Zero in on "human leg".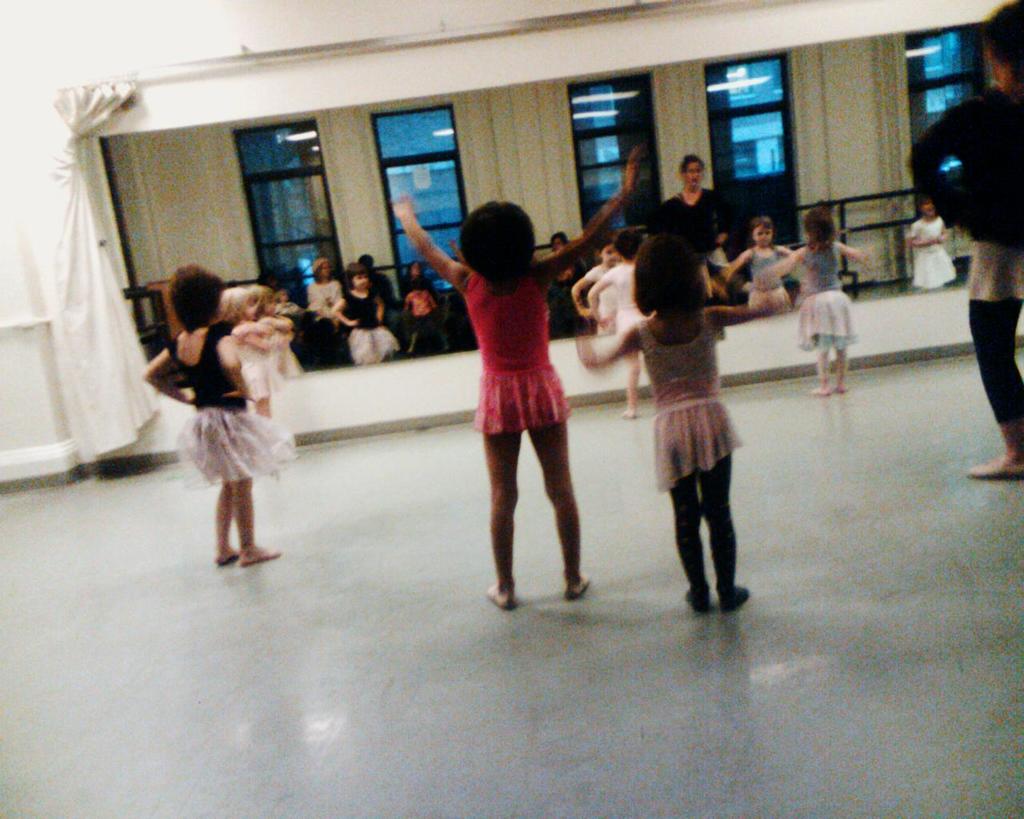
Zeroed in: BBox(486, 427, 518, 609).
